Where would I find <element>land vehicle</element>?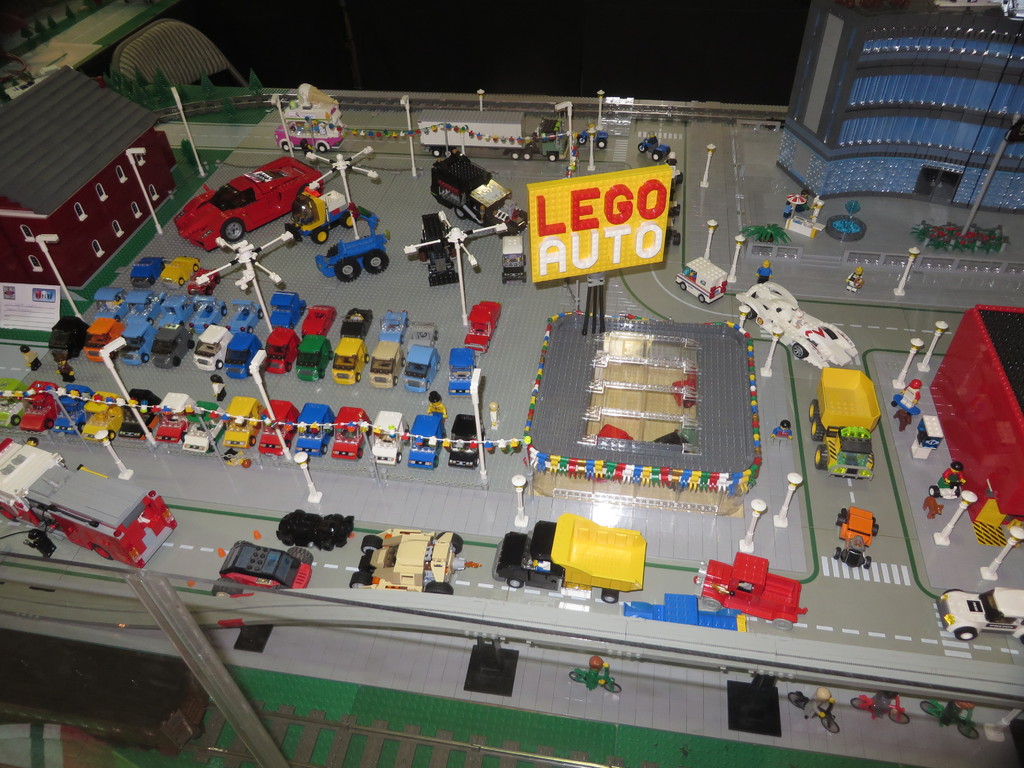
At pyautogui.locateOnScreen(124, 290, 166, 321).
